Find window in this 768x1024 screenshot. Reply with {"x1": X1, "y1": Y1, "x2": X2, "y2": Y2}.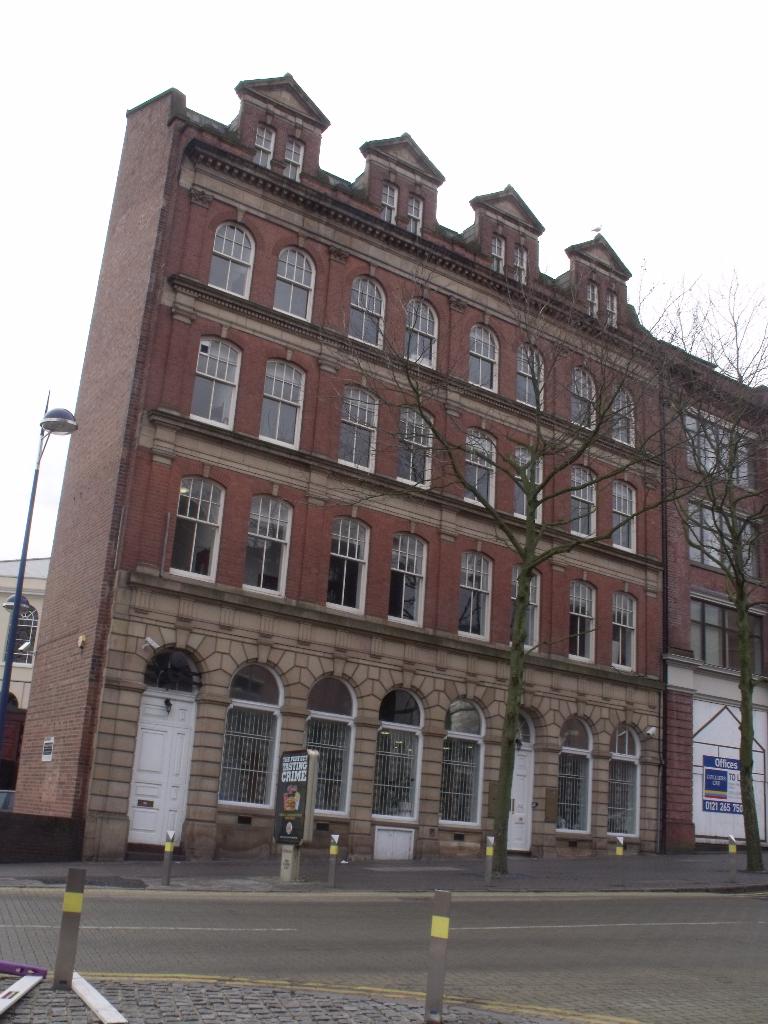
{"x1": 387, "y1": 535, "x2": 426, "y2": 629}.
